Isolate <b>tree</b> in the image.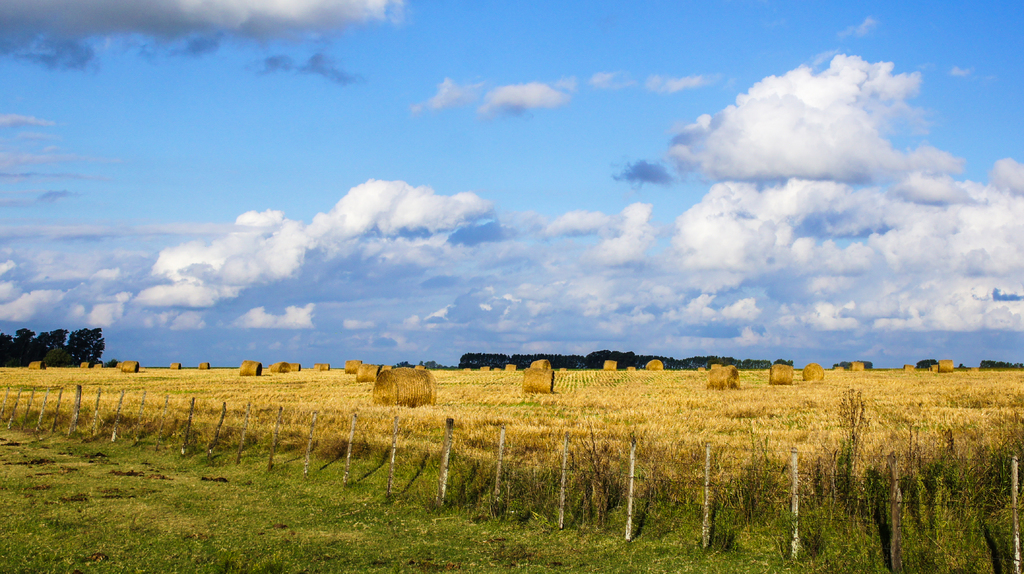
Isolated region: pyautogui.locateOnScreen(916, 360, 938, 368).
